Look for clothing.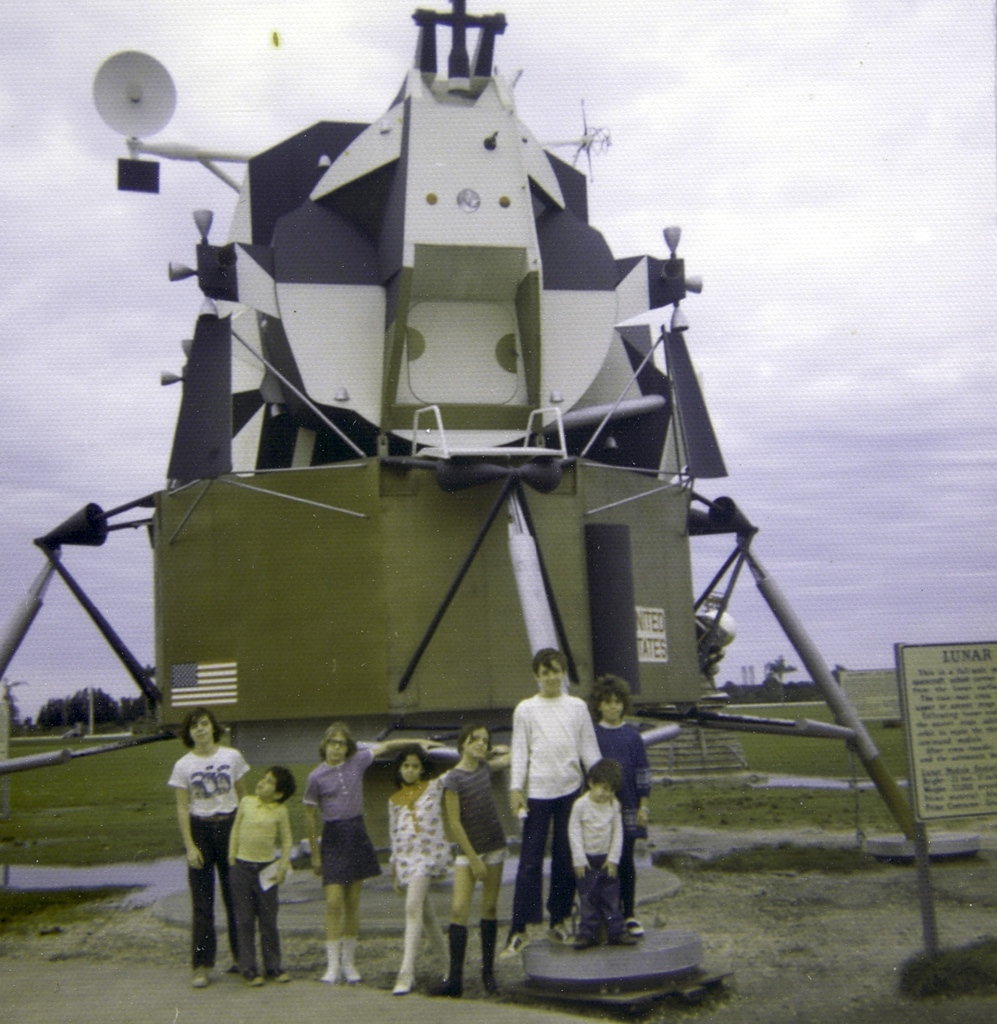
Found: crop(571, 794, 626, 937).
